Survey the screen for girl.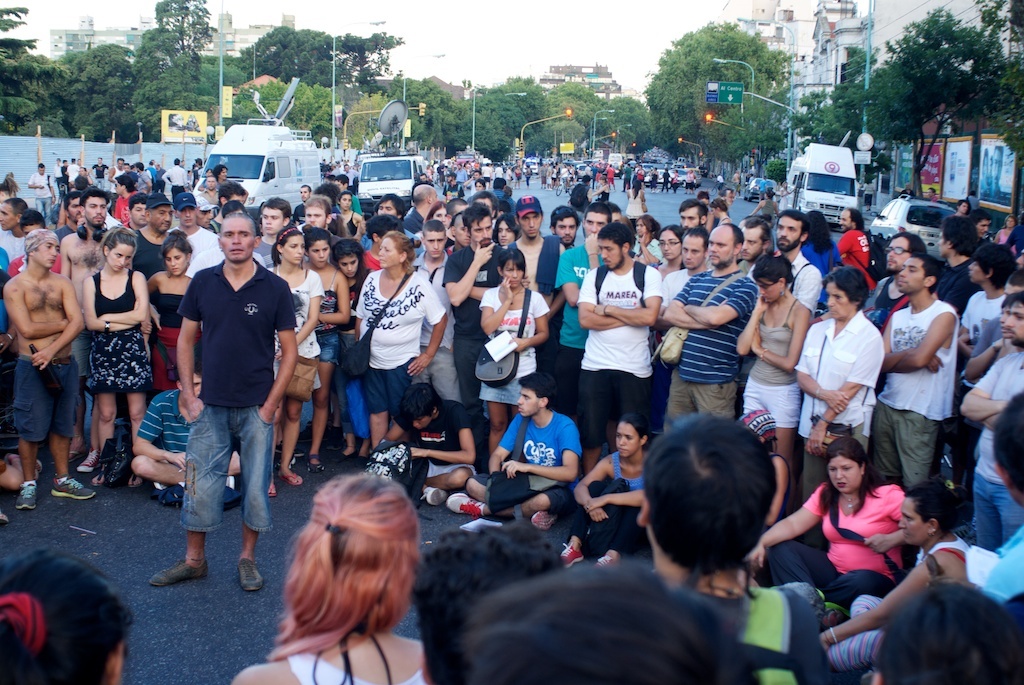
Survey found: [736,253,811,506].
